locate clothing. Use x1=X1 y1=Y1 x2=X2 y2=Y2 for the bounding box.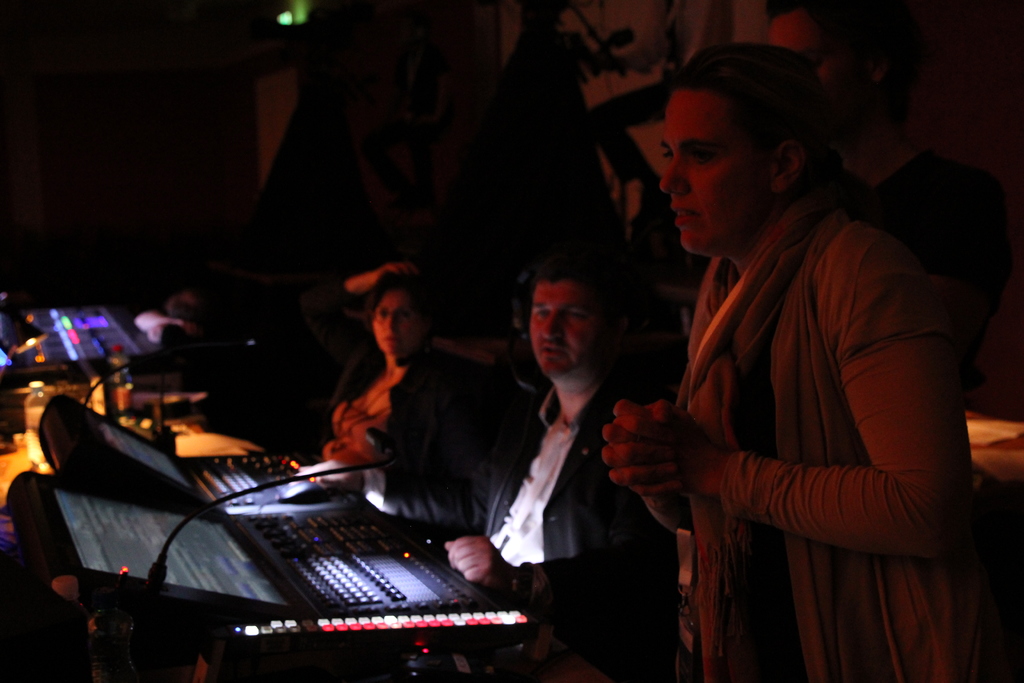
x1=385 y1=355 x2=666 y2=643.
